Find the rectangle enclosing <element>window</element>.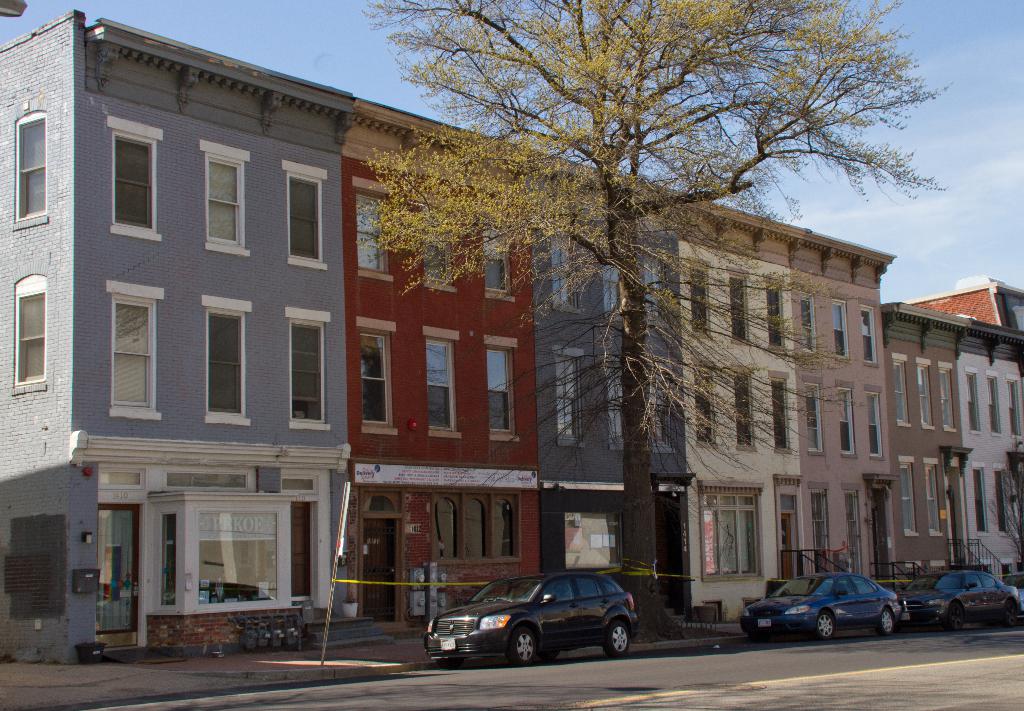
bbox=[109, 297, 156, 415].
